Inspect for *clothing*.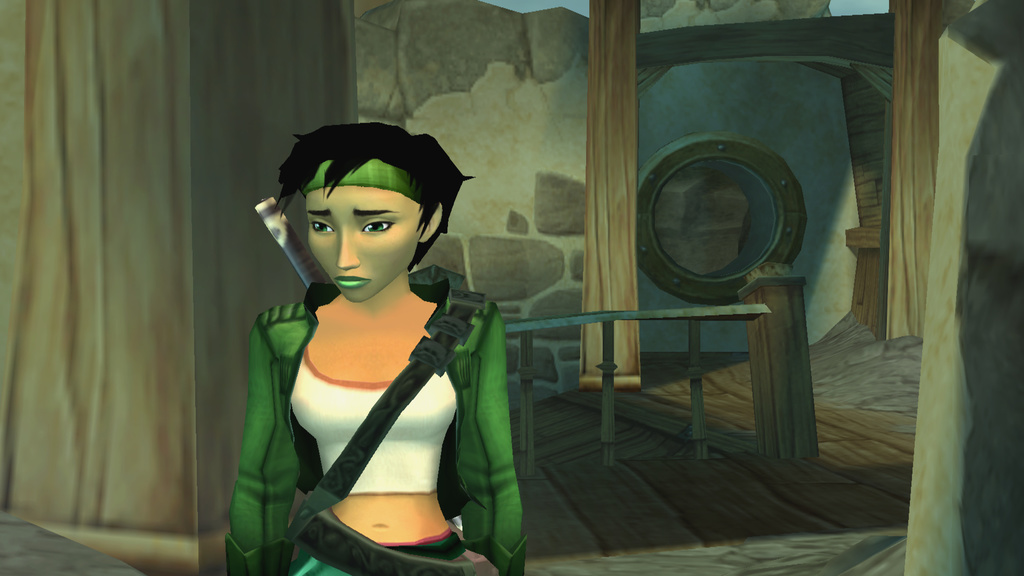
Inspection: region(218, 262, 532, 575).
